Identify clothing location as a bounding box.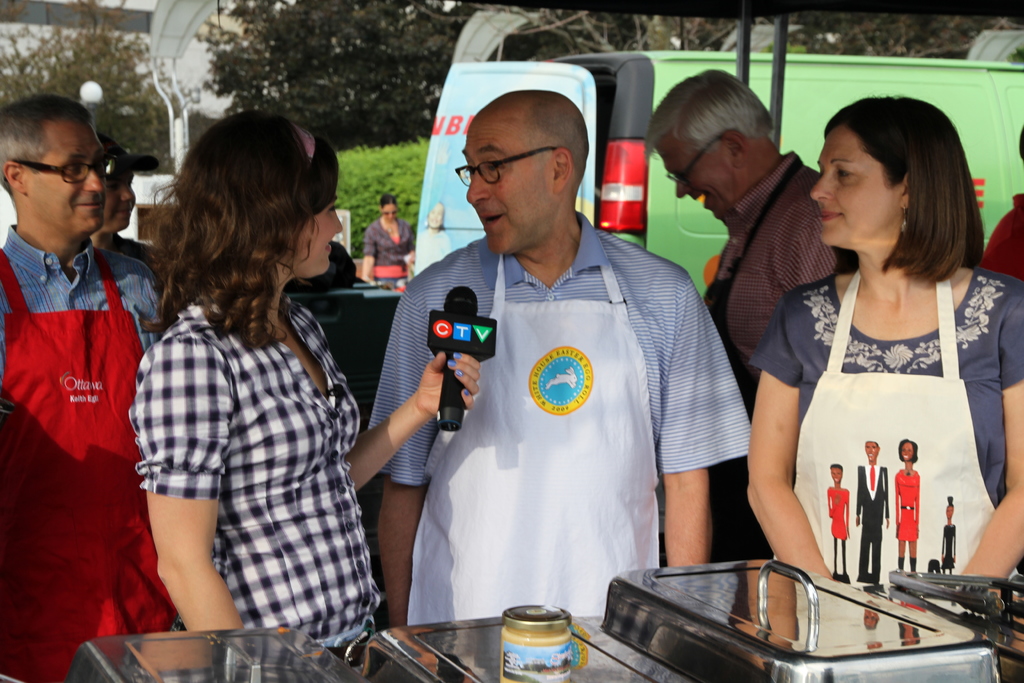
(left=768, top=255, right=1023, bottom=639).
